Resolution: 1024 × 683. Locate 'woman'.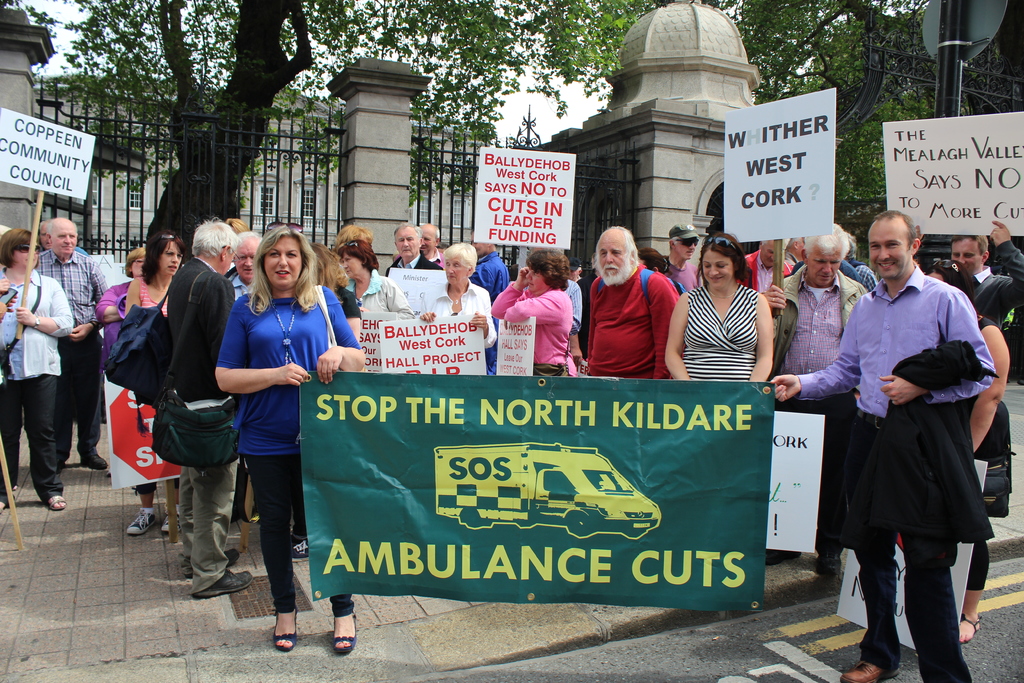
crop(92, 244, 145, 472).
